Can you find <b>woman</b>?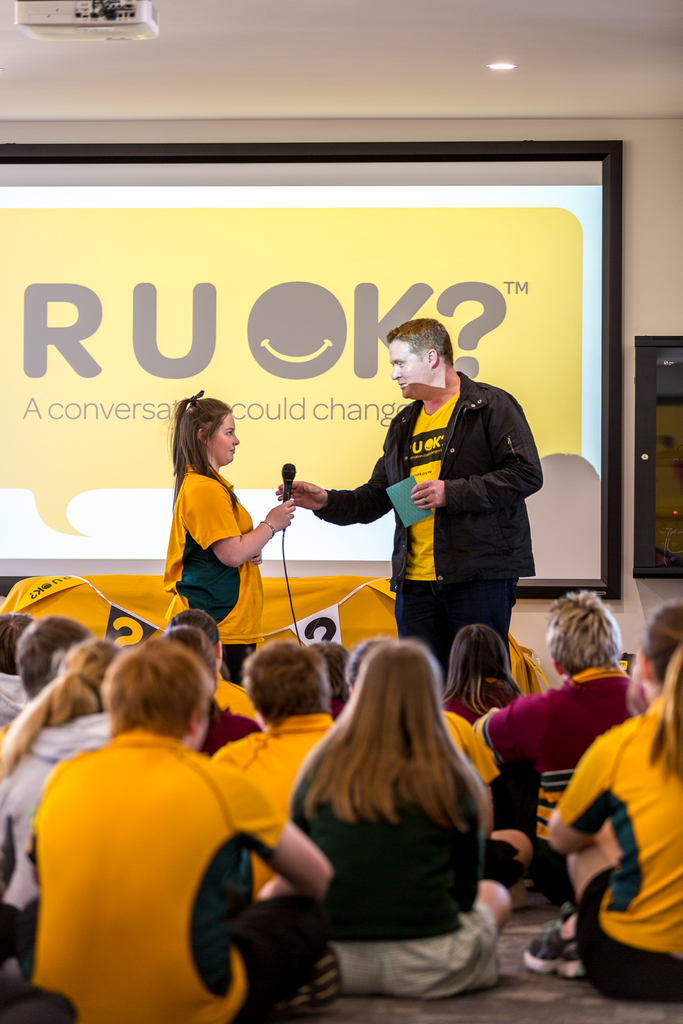
Yes, bounding box: pyautogui.locateOnScreen(516, 597, 682, 999).
